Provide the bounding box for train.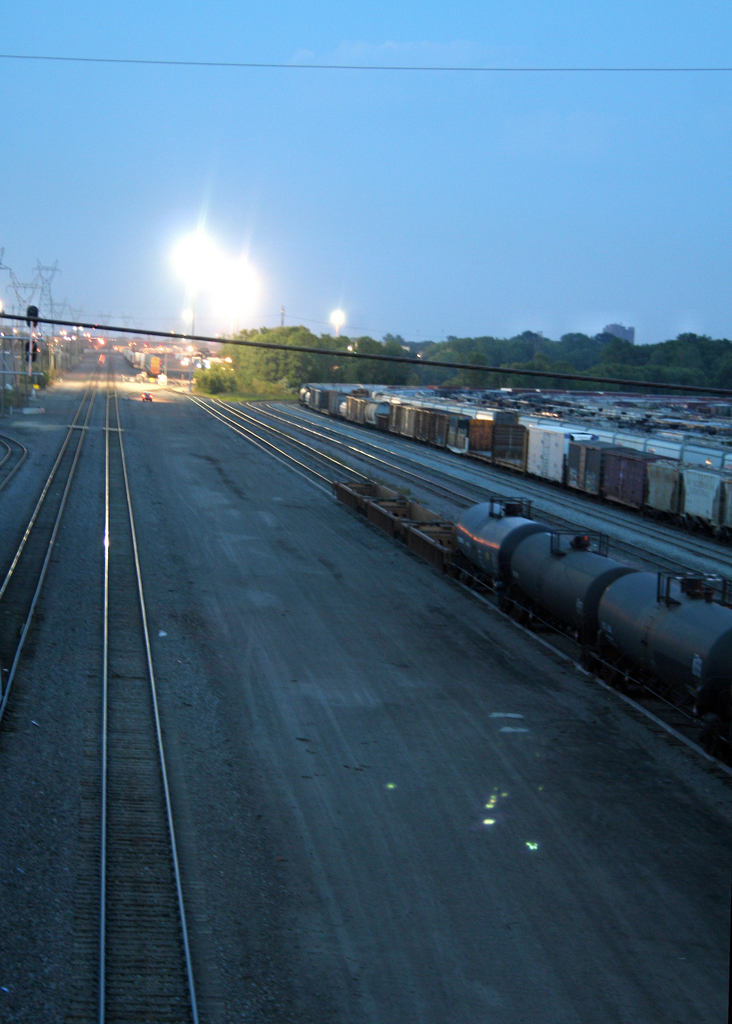
region(298, 391, 731, 542).
